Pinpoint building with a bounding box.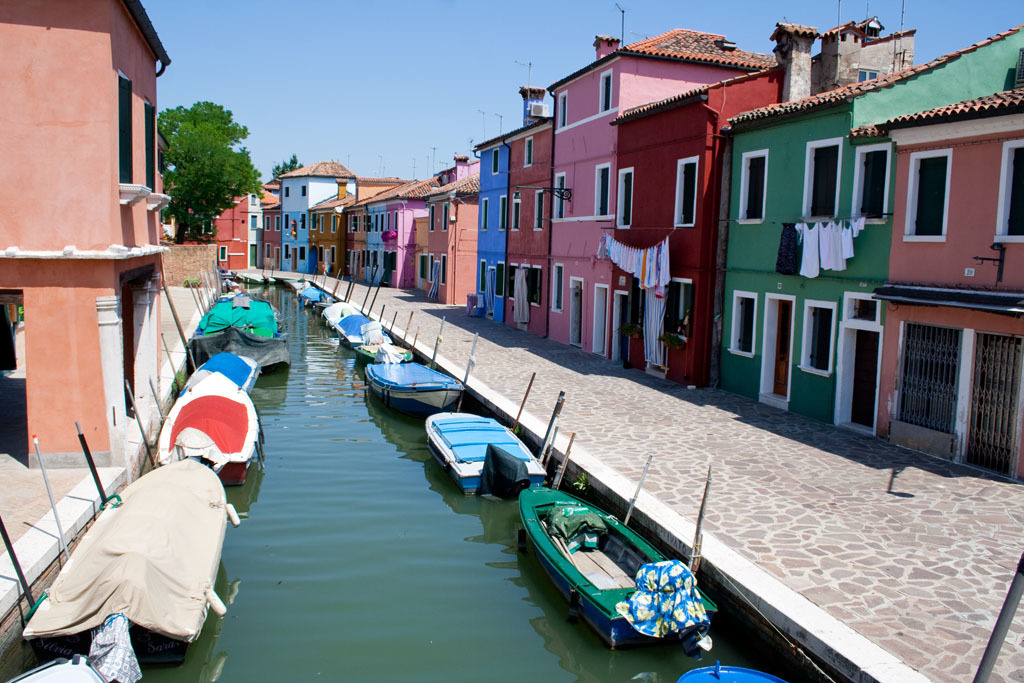
BBox(417, 153, 472, 299).
